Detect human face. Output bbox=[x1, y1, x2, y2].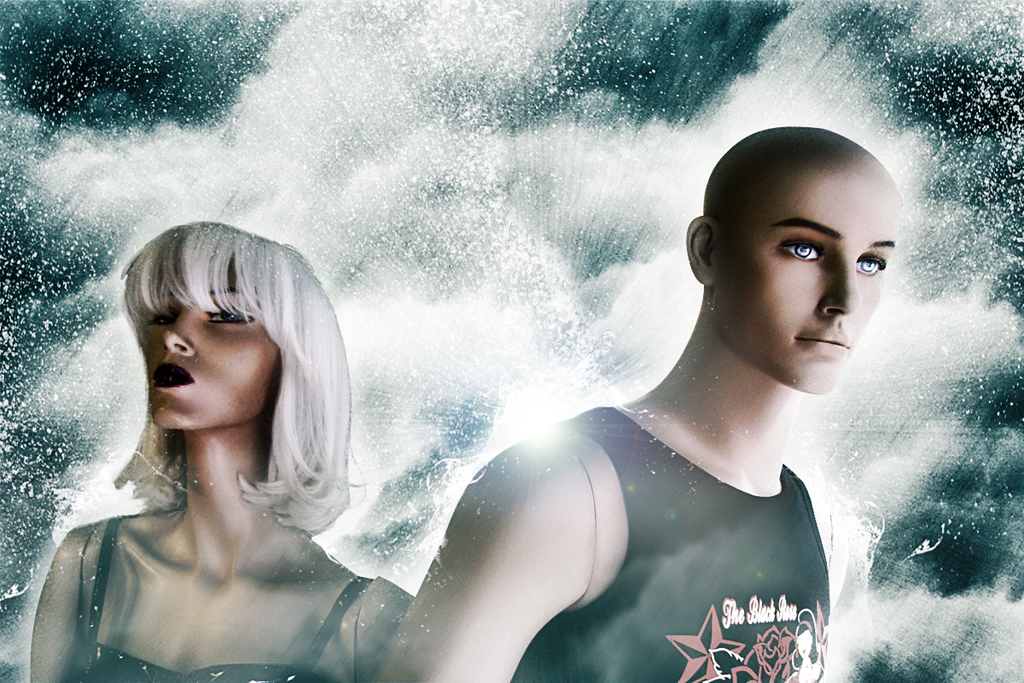
bbox=[143, 260, 273, 427].
